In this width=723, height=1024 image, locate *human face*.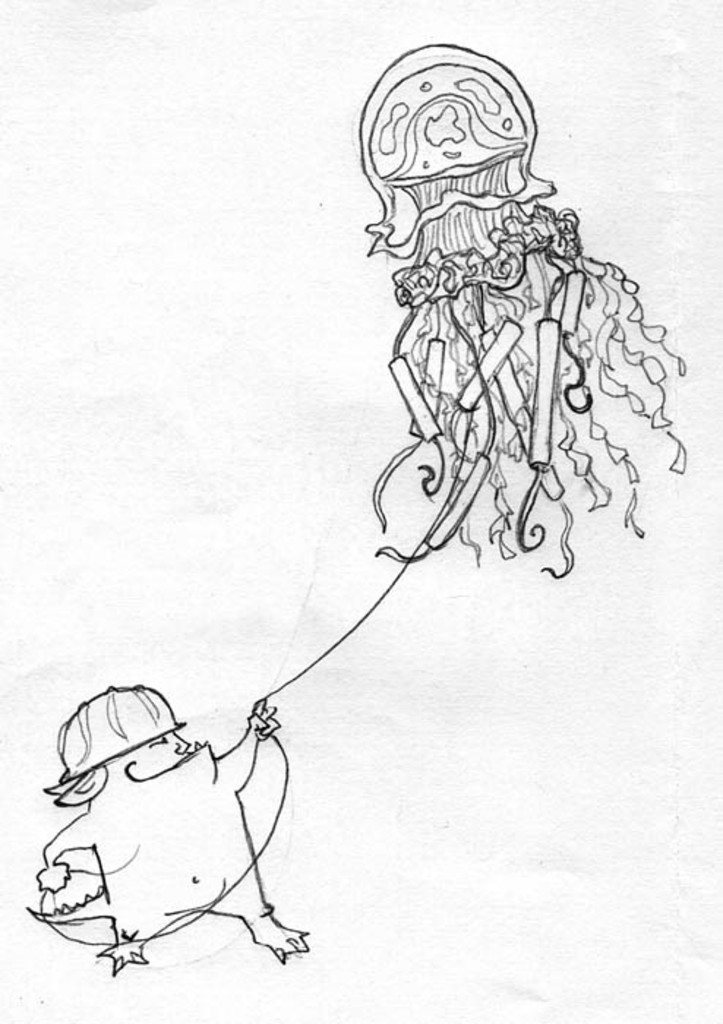
Bounding box: 127, 727, 190, 784.
